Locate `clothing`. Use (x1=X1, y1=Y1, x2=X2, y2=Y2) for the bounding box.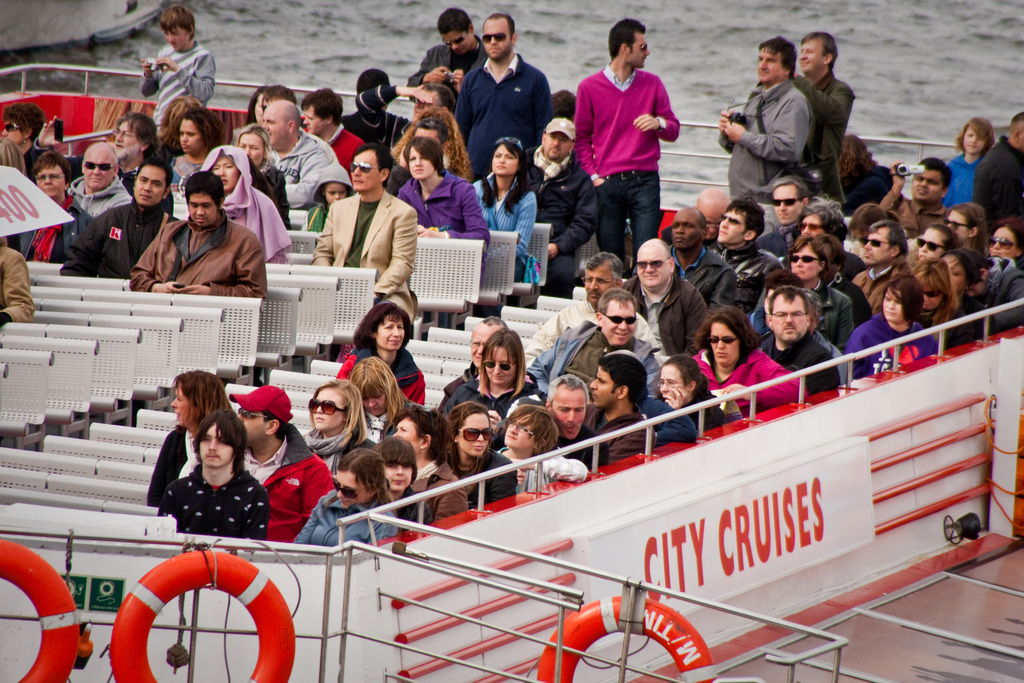
(x1=758, y1=339, x2=840, y2=381).
